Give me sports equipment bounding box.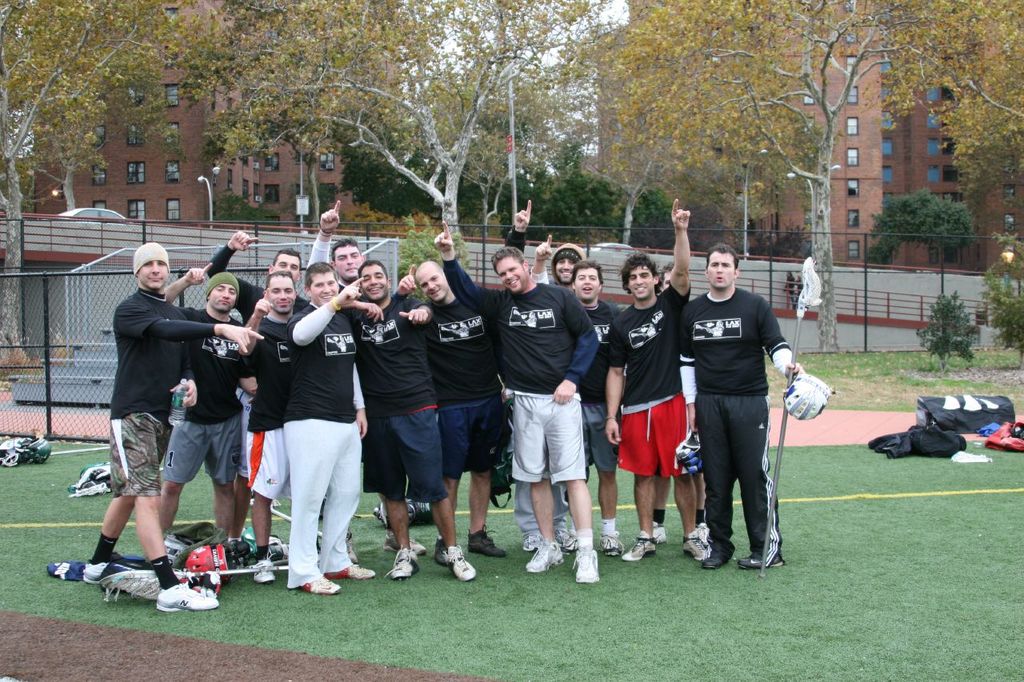
rect(440, 542, 477, 584).
